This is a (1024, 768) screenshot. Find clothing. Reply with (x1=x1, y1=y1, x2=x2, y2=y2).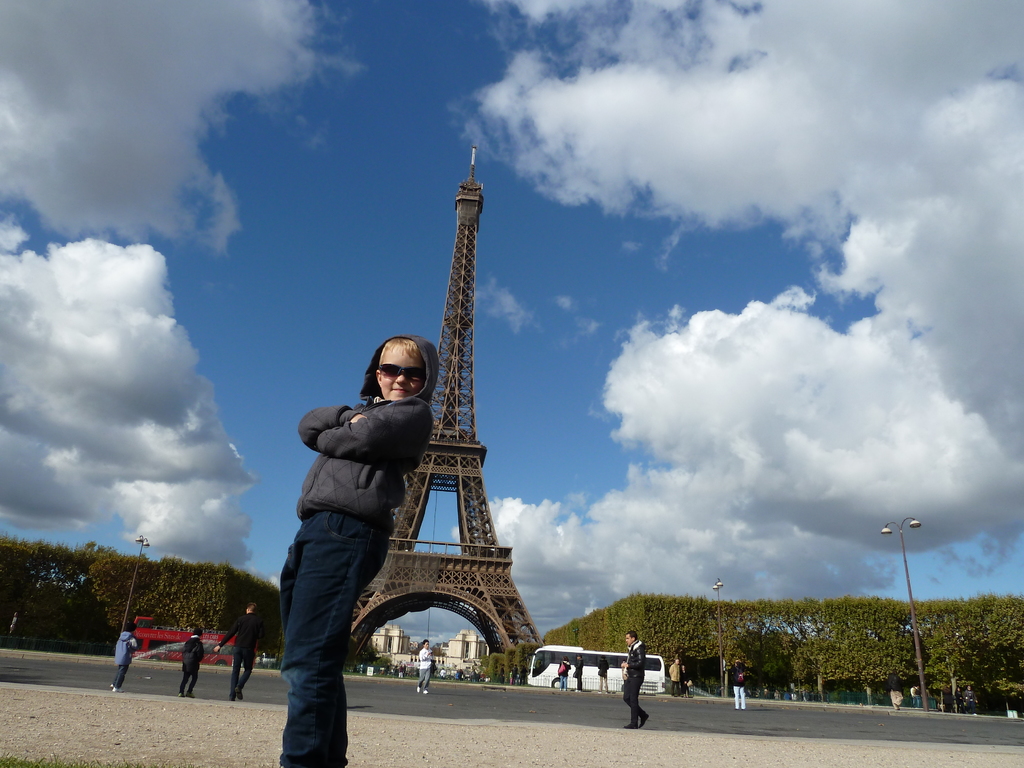
(x1=557, y1=661, x2=570, y2=693).
